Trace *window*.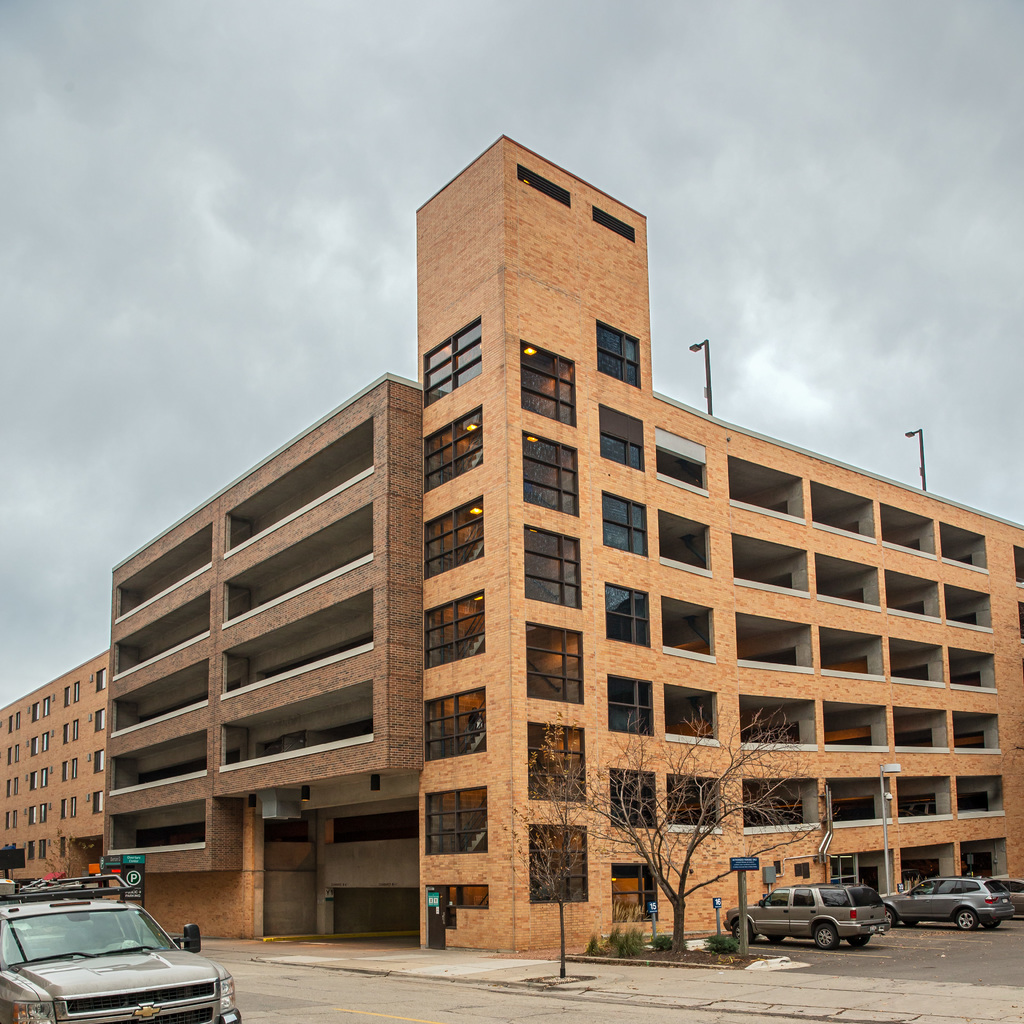
Traced to [529,720,585,800].
